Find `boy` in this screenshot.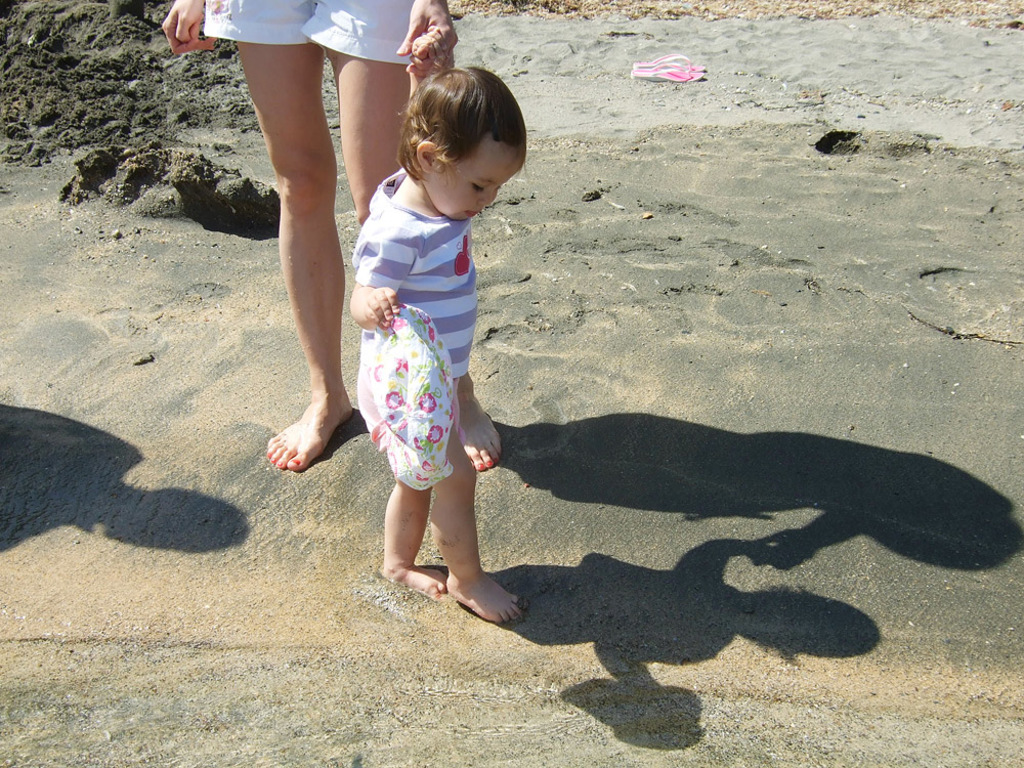
The bounding box for `boy` is <box>347,23,529,617</box>.
